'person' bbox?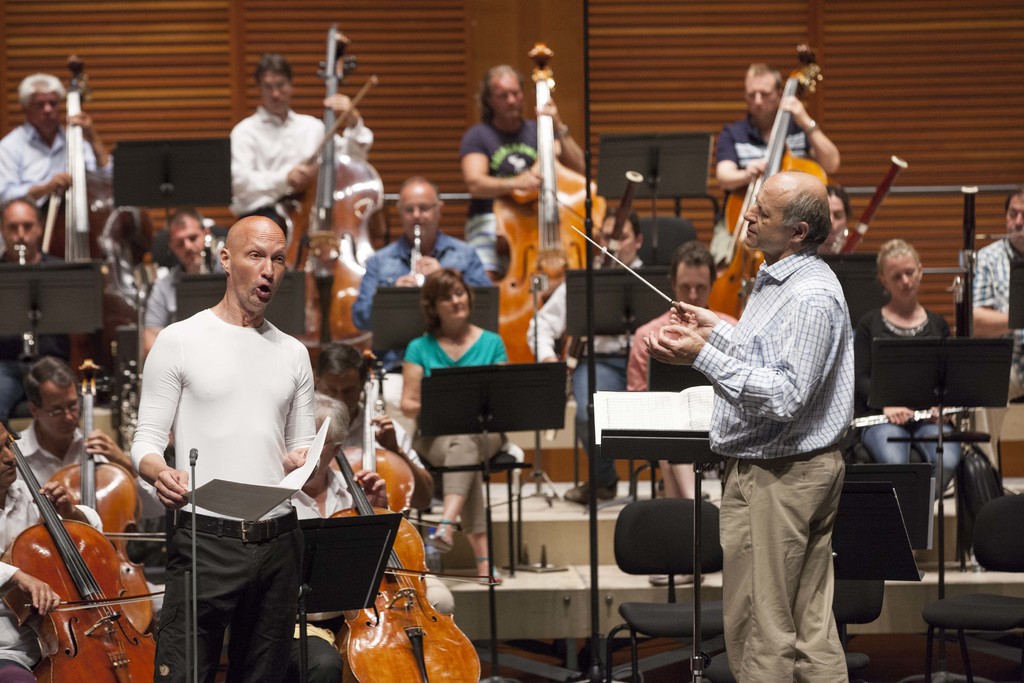
348,181,481,358
